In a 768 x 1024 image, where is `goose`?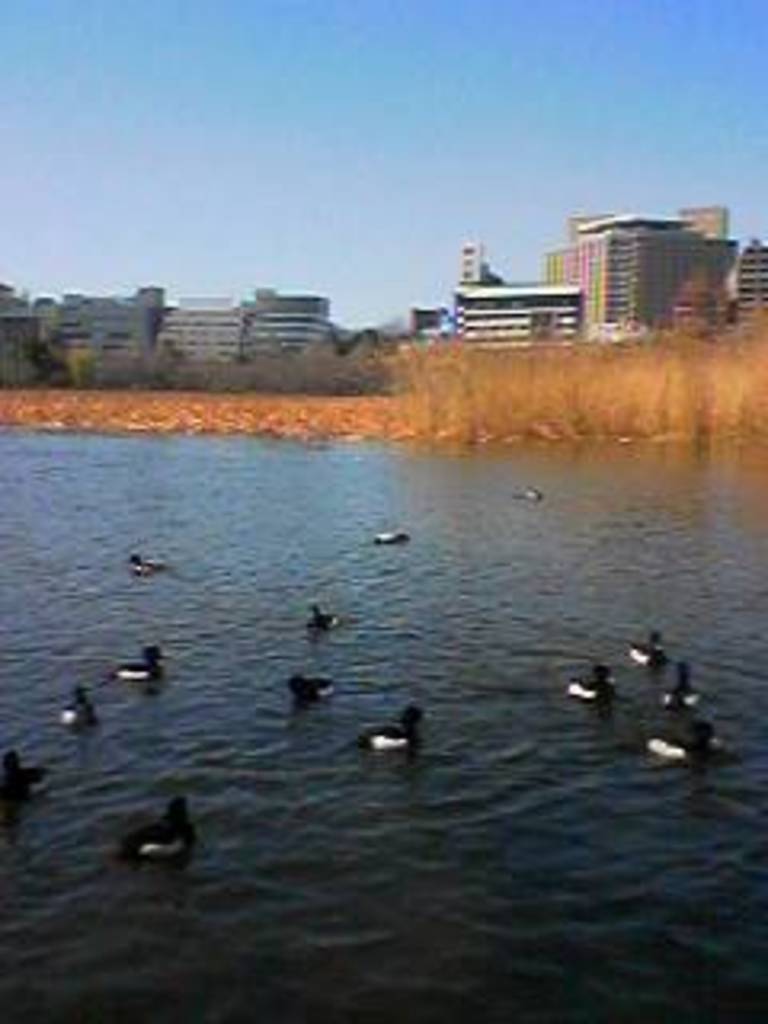
(365,701,426,758).
